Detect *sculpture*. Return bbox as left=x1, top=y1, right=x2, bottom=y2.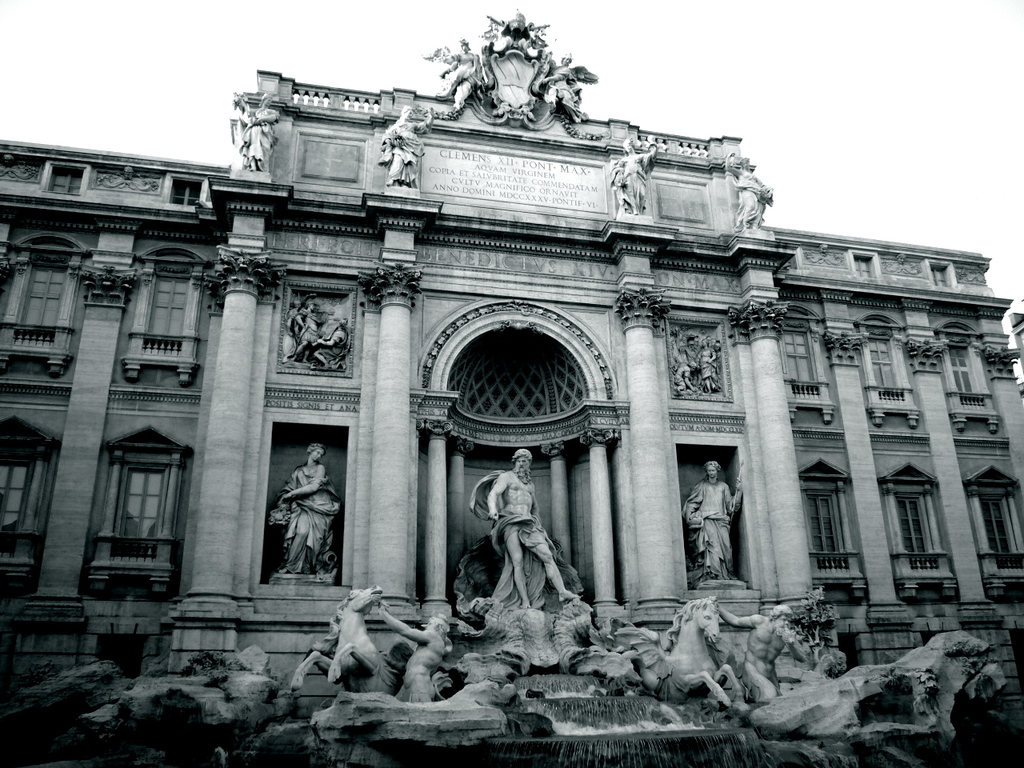
left=429, top=31, right=486, bottom=114.
